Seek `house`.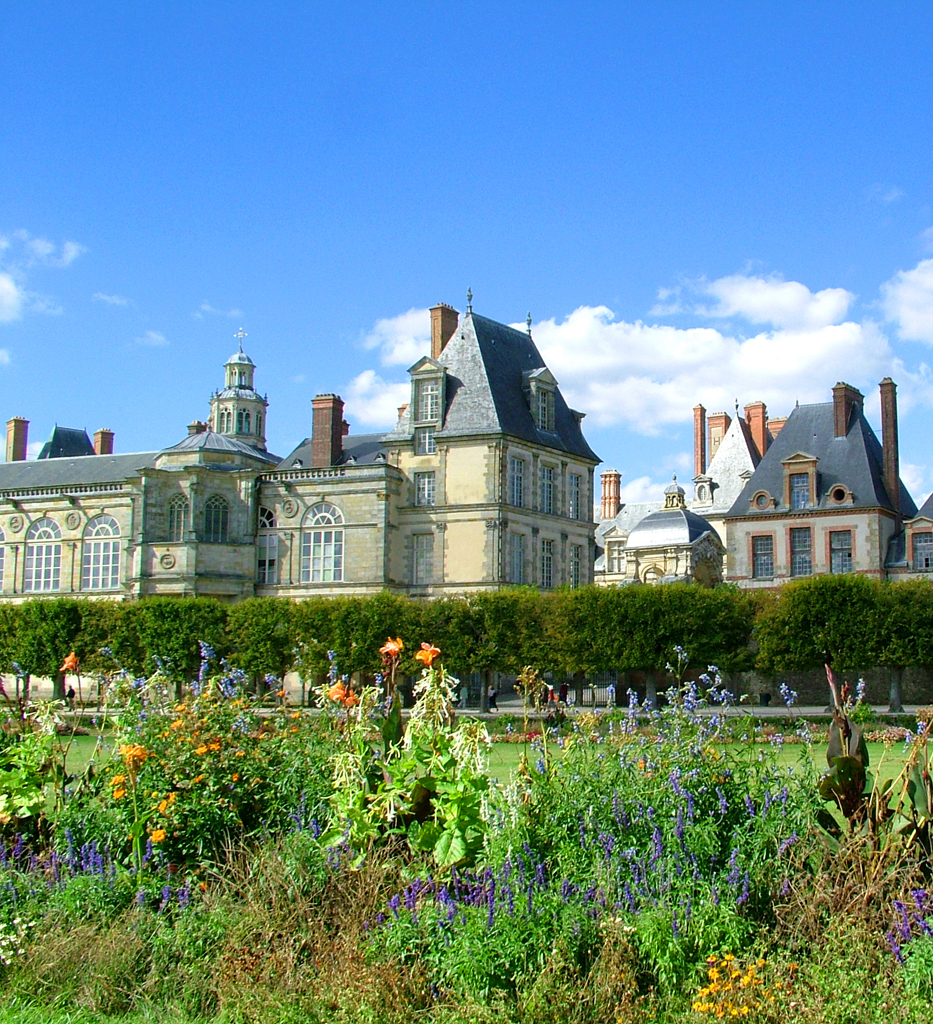
left=0, top=289, right=593, bottom=615.
